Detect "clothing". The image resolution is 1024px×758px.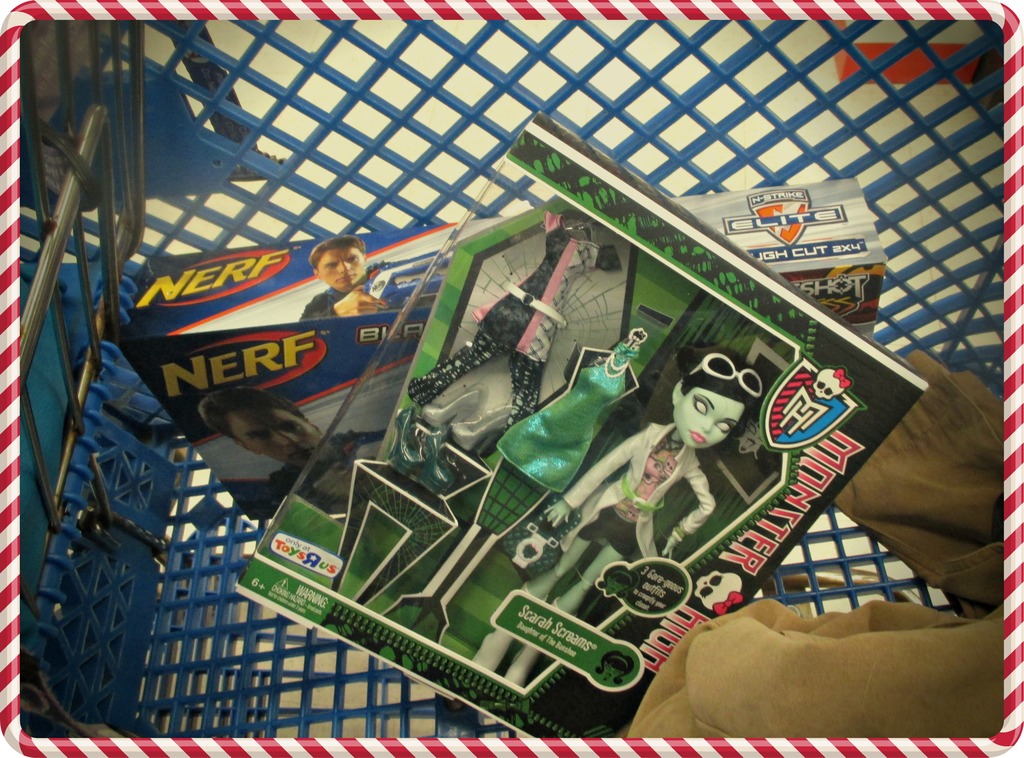
x1=269, y1=424, x2=386, y2=508.
